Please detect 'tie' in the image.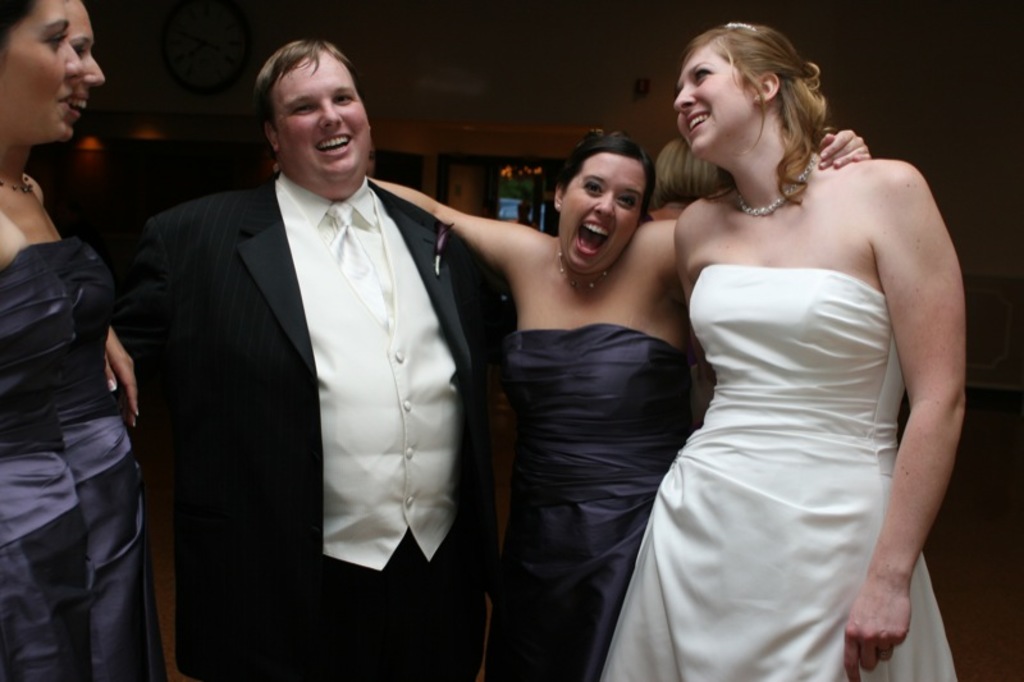
BBox(323, 203, 393, 330).
